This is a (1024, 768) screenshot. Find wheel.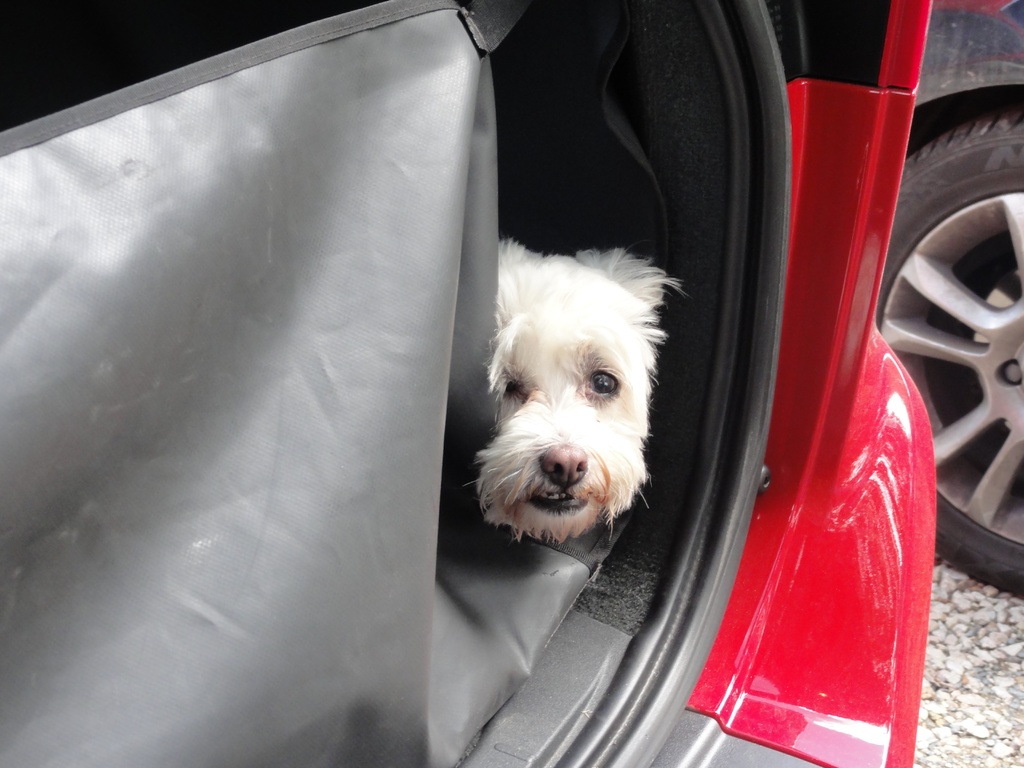
Bounding box: <bbox>872, 103, 1023, 600</bbox>.
